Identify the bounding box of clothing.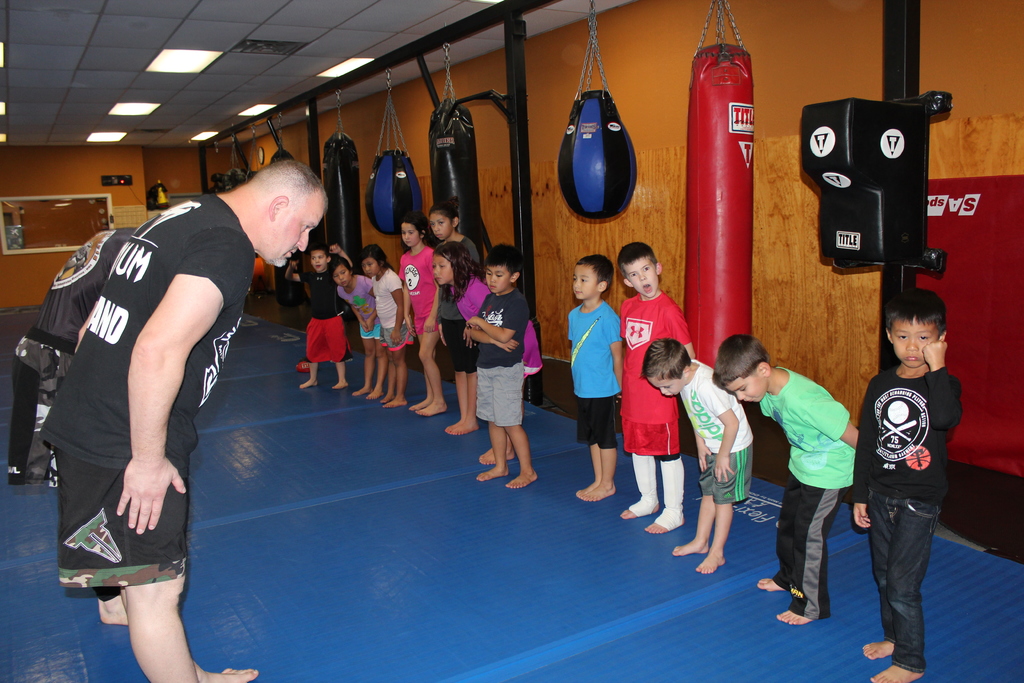
x1=40 y1=194 x2=259 y2=608.
